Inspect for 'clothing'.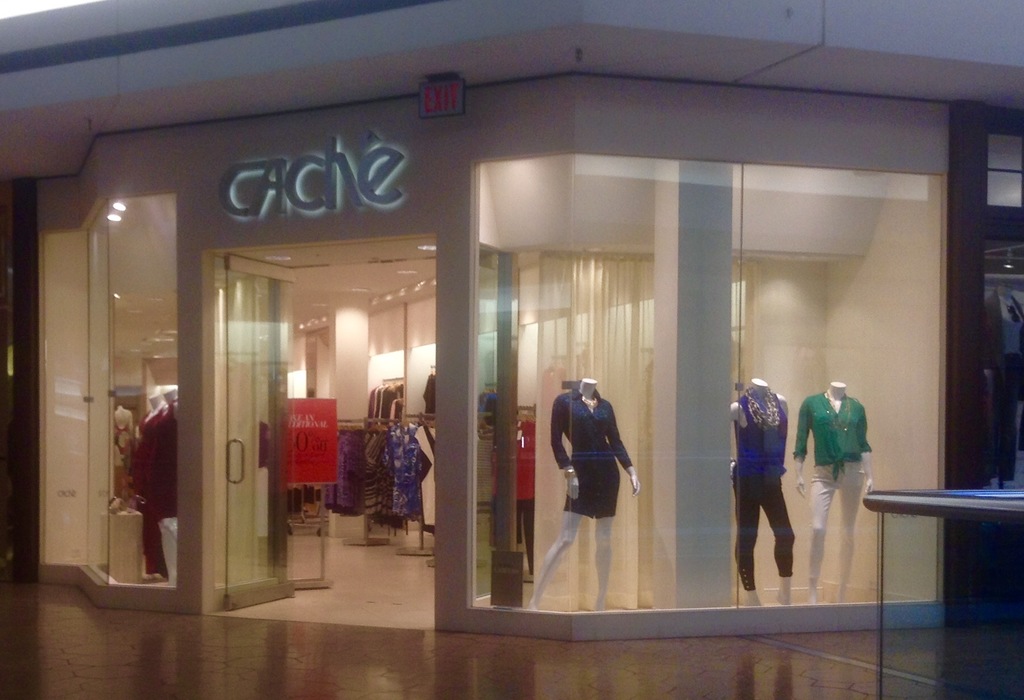
Inspection: (left=143, top=409, right=184, bottom=560).
